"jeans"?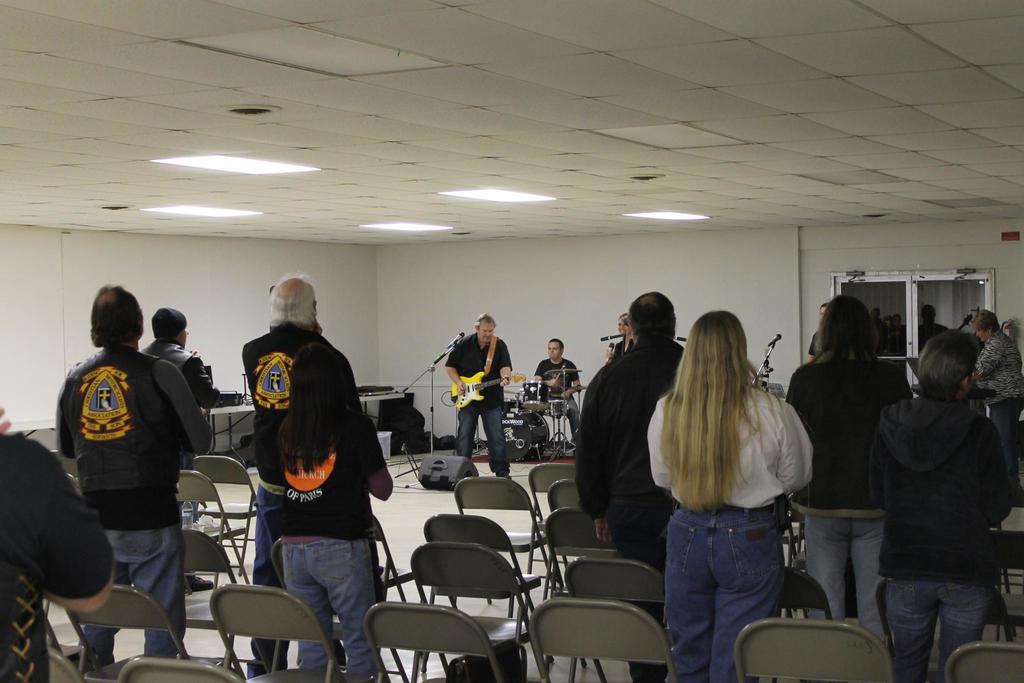
988 400 1023 504
